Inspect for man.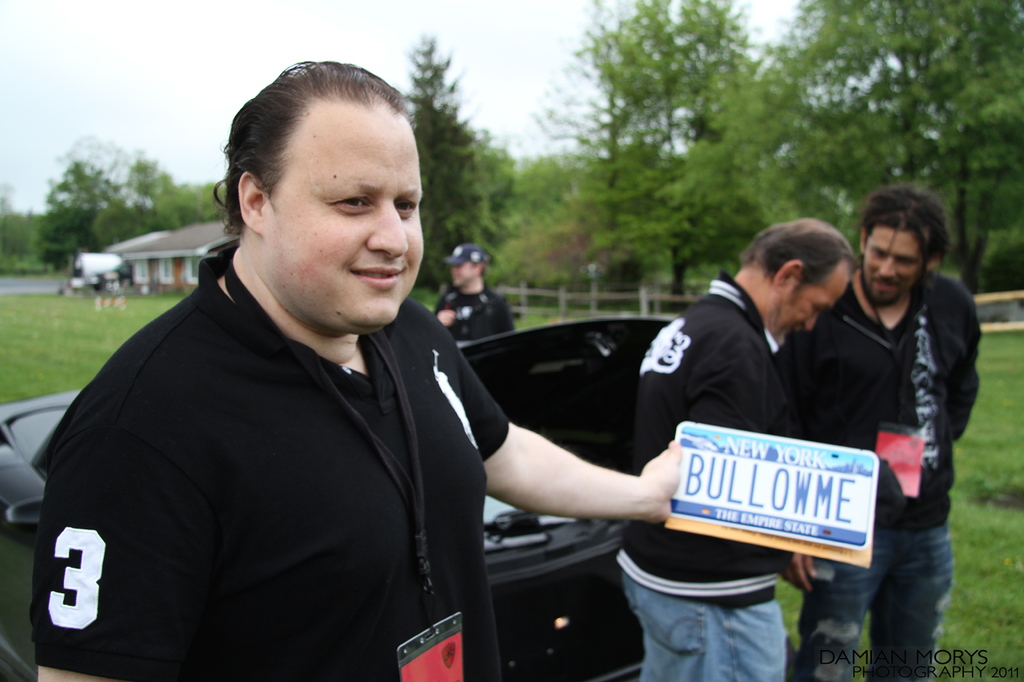
Inspection: 615, 216, 861, 681.
